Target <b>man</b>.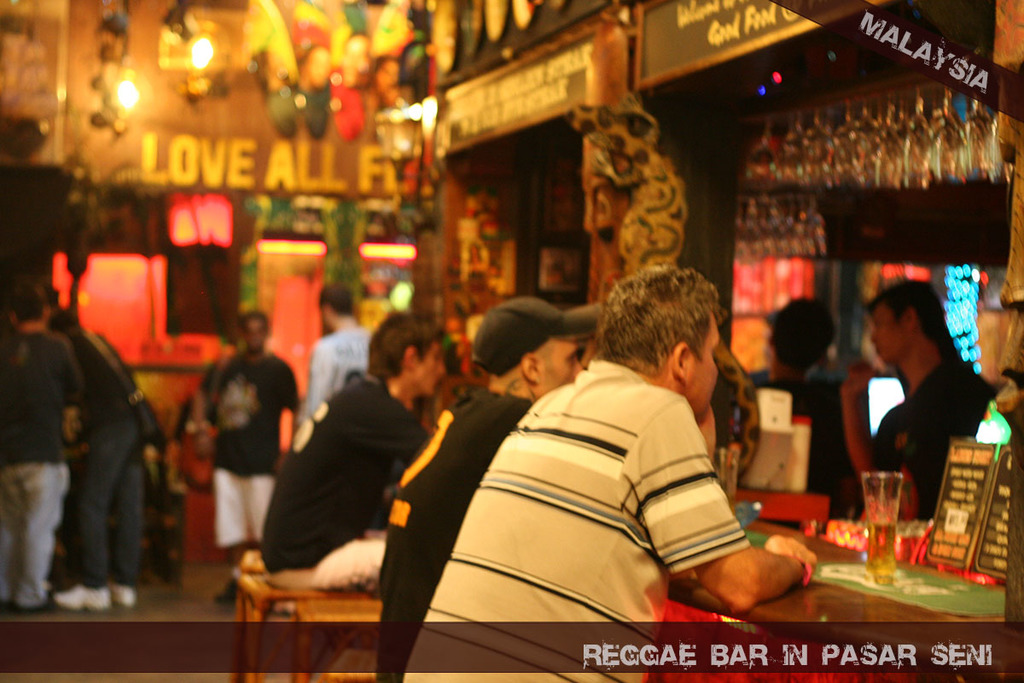
Target region: 251, 295, 466, 620.
